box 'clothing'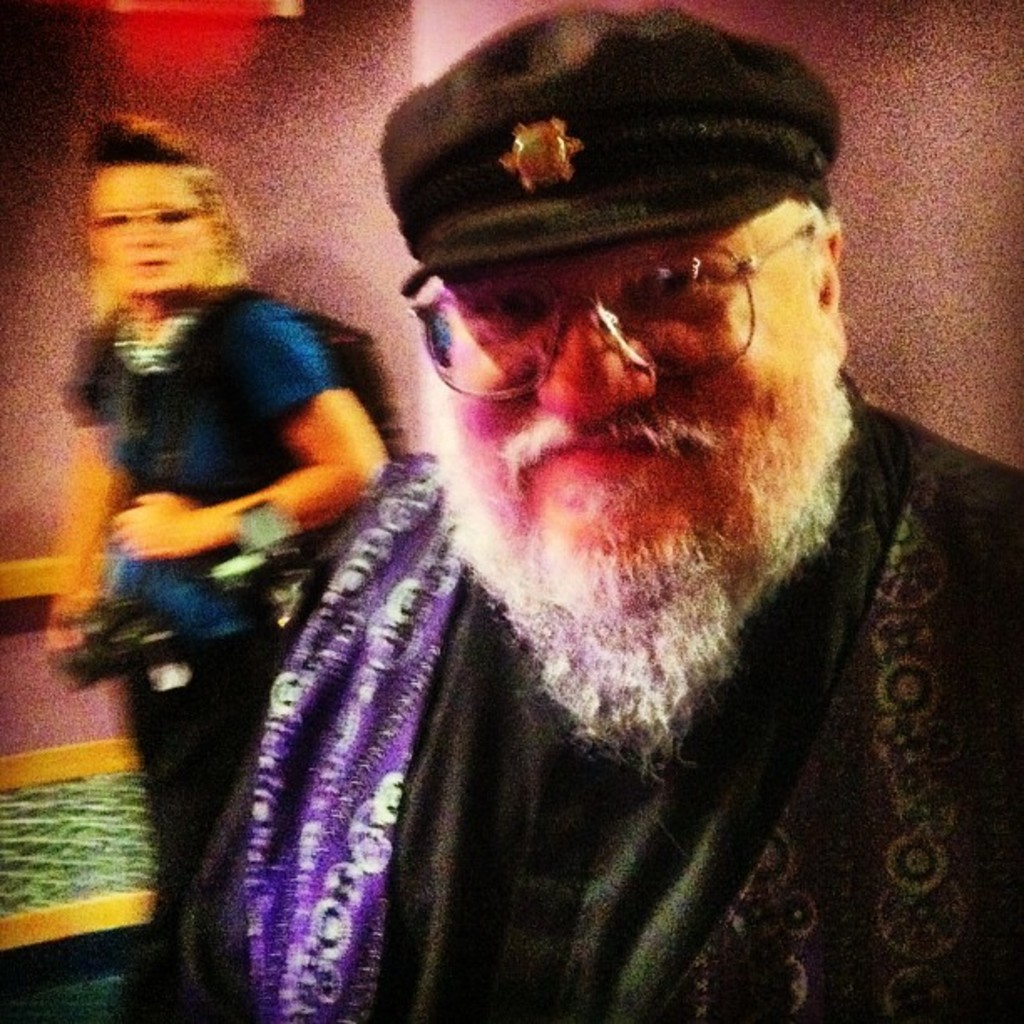
box(70, 281, 346, 1022)
